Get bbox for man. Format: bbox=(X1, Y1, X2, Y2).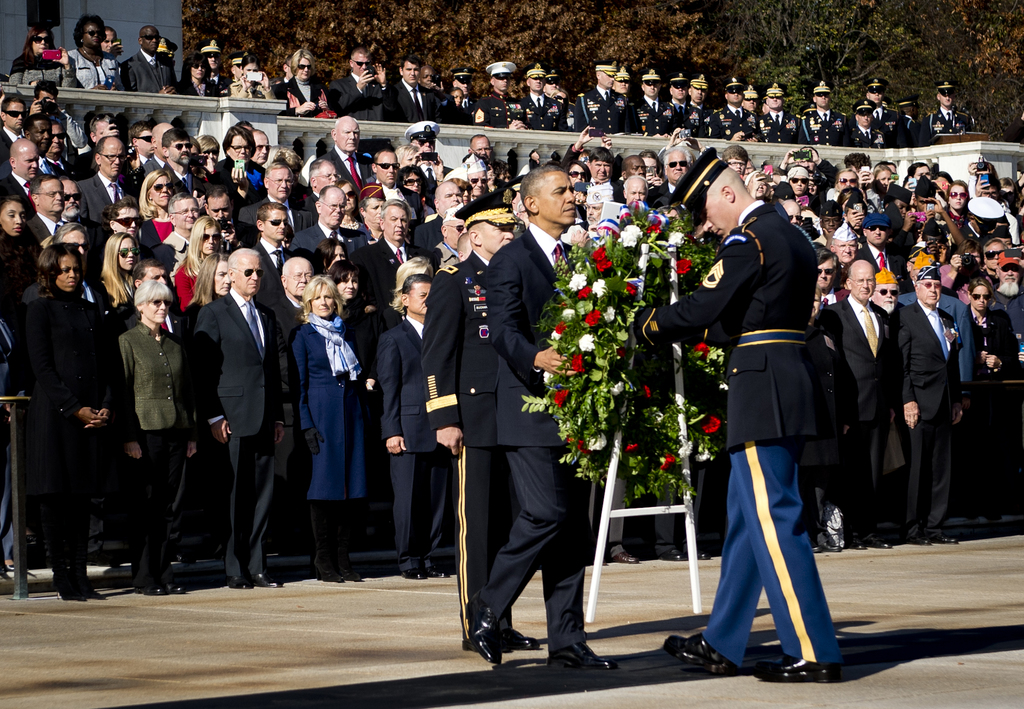
bbox=(362, 141, 412, 204).
